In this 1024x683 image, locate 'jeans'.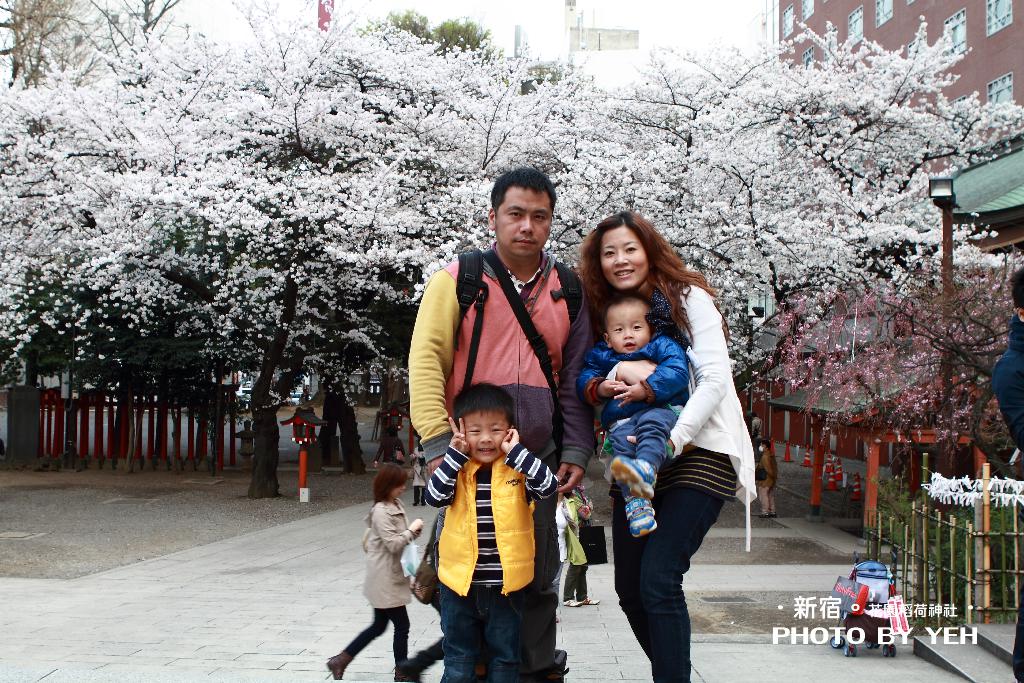
Bounding box: locate(434, 588, 530, 680).
